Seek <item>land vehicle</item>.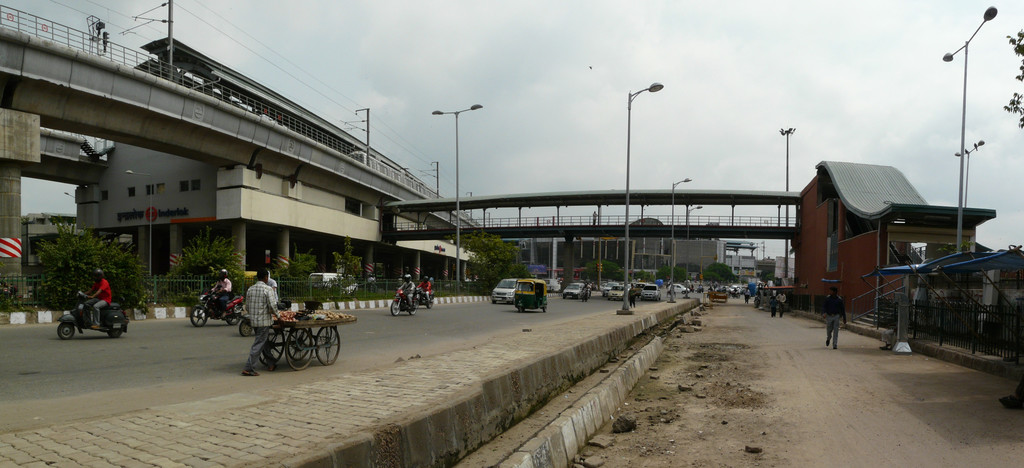
x1=389, y1=289, x2=416, y2=316.
